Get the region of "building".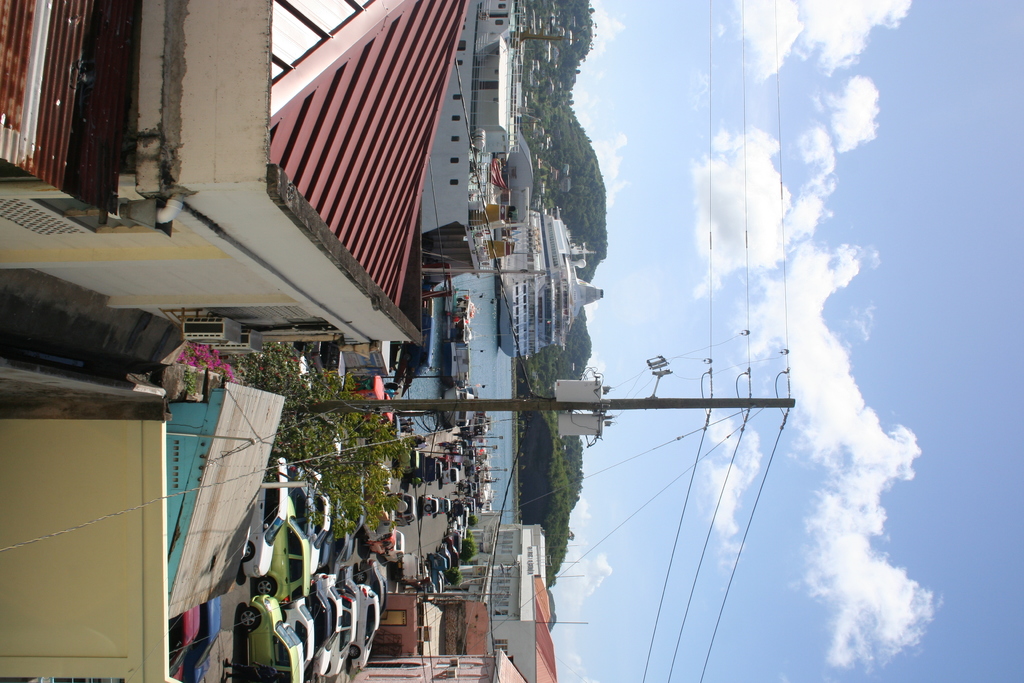
locate(0, 370, 285, 678).
